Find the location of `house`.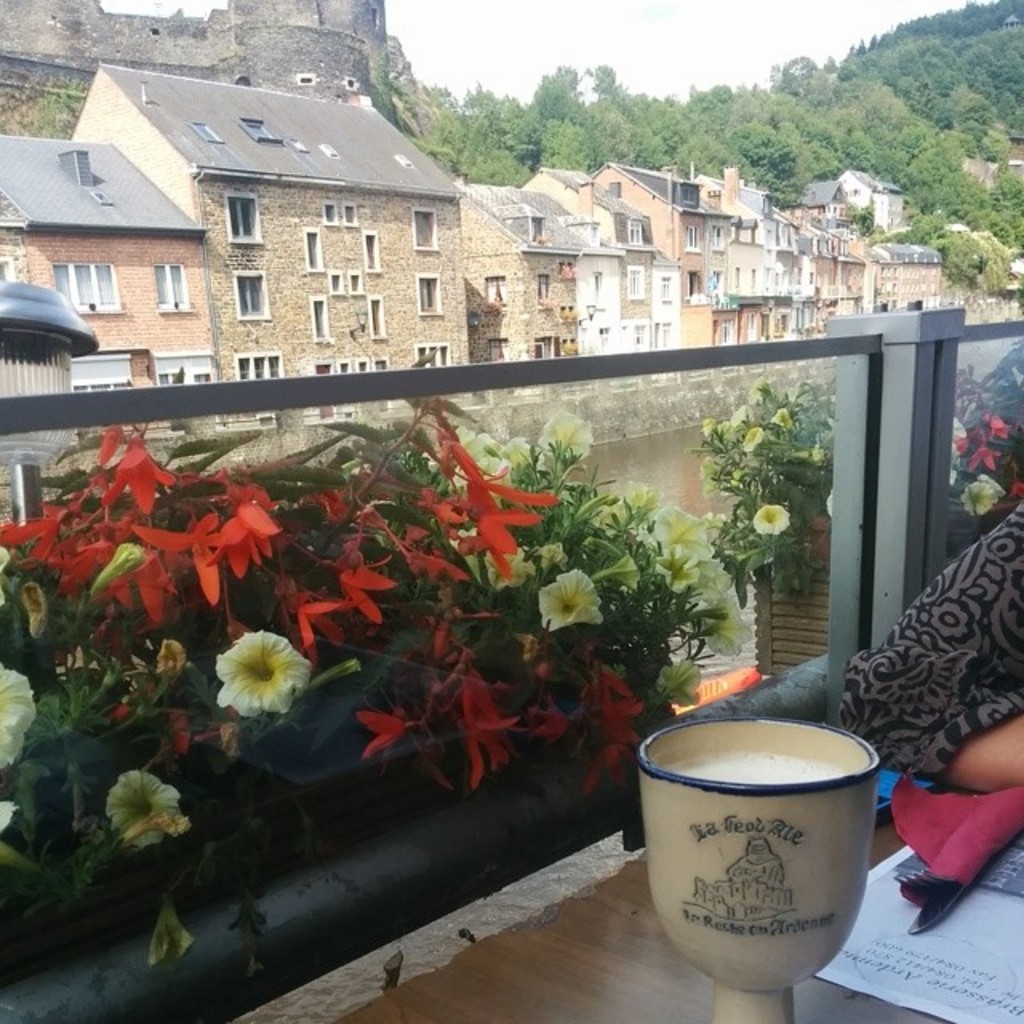
Location: 574/162/659/352.
